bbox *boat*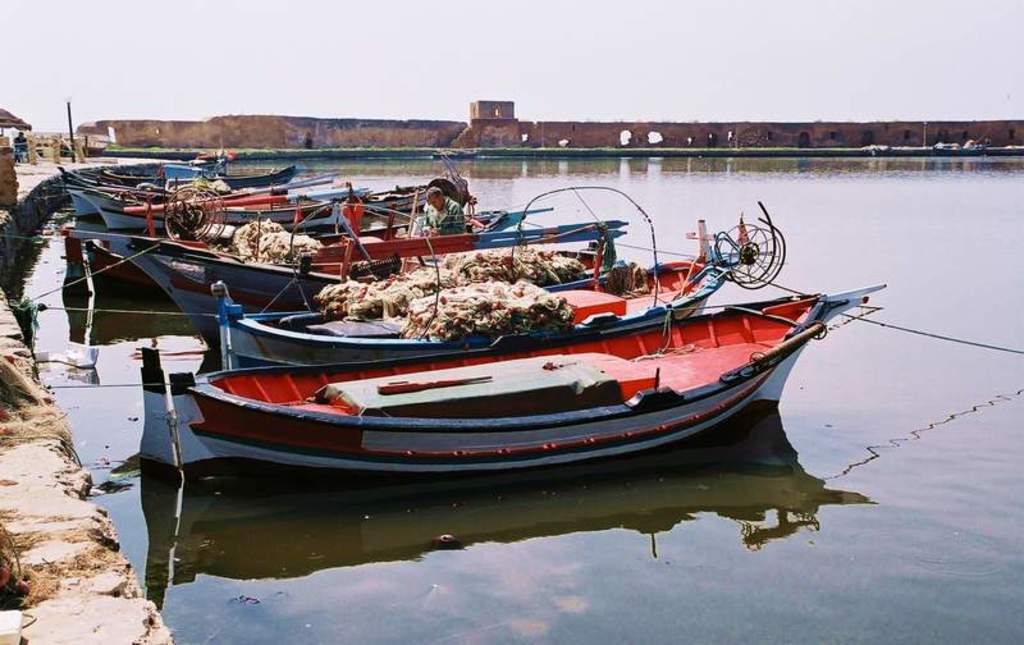
(56, 160, 315, 227)
